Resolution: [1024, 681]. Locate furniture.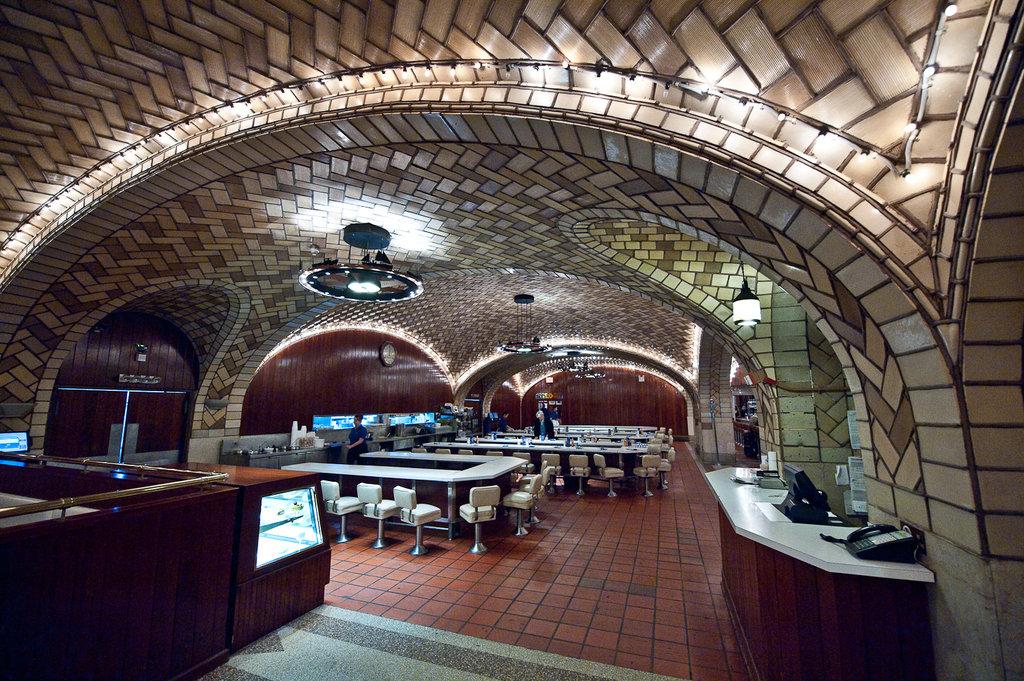
{"left": 0, "top": 454, "right": 332, "bottom": 680}.
